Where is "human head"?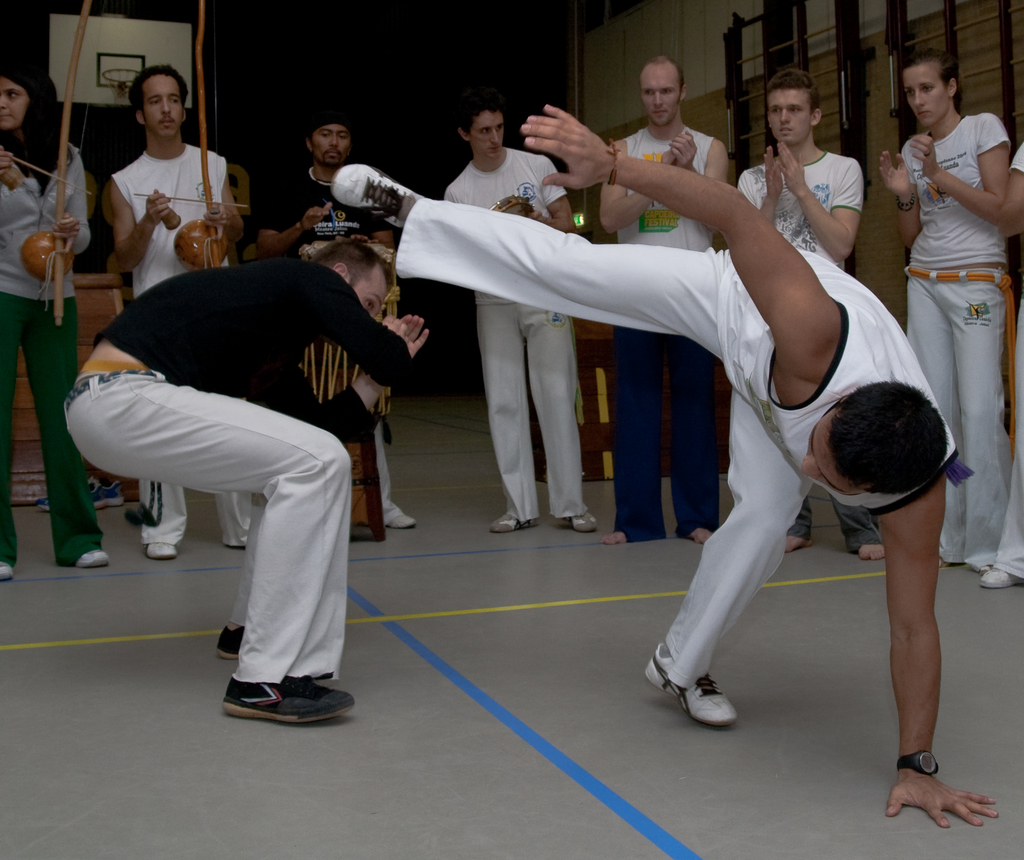
Rect(767, 74, 822, 145).
